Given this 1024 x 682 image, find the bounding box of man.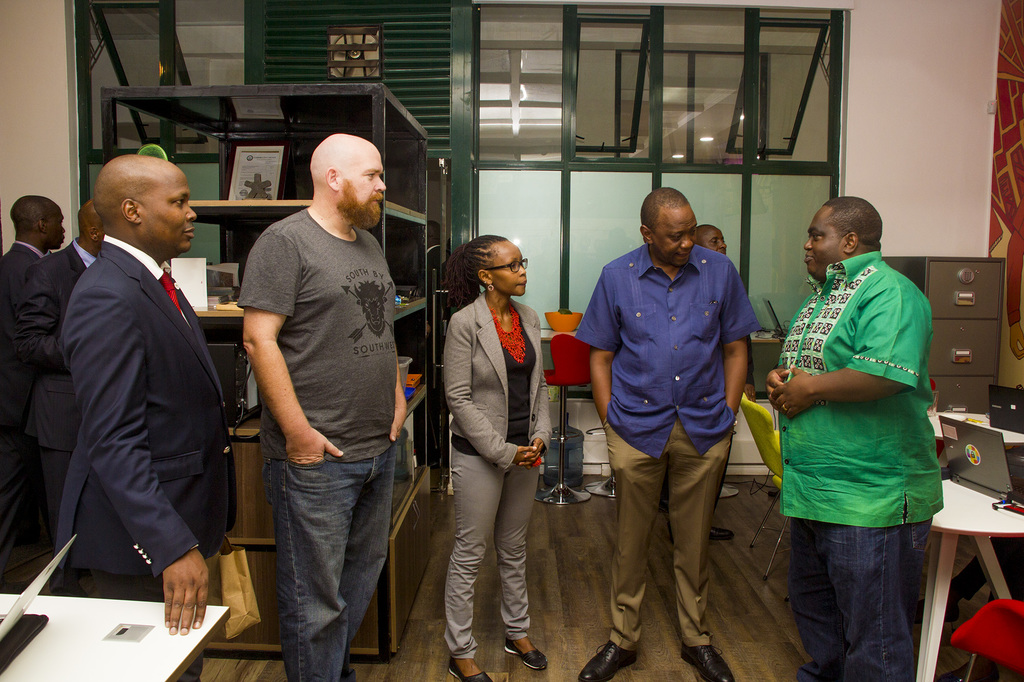
<region>24, 111, 226, 641</region>.
